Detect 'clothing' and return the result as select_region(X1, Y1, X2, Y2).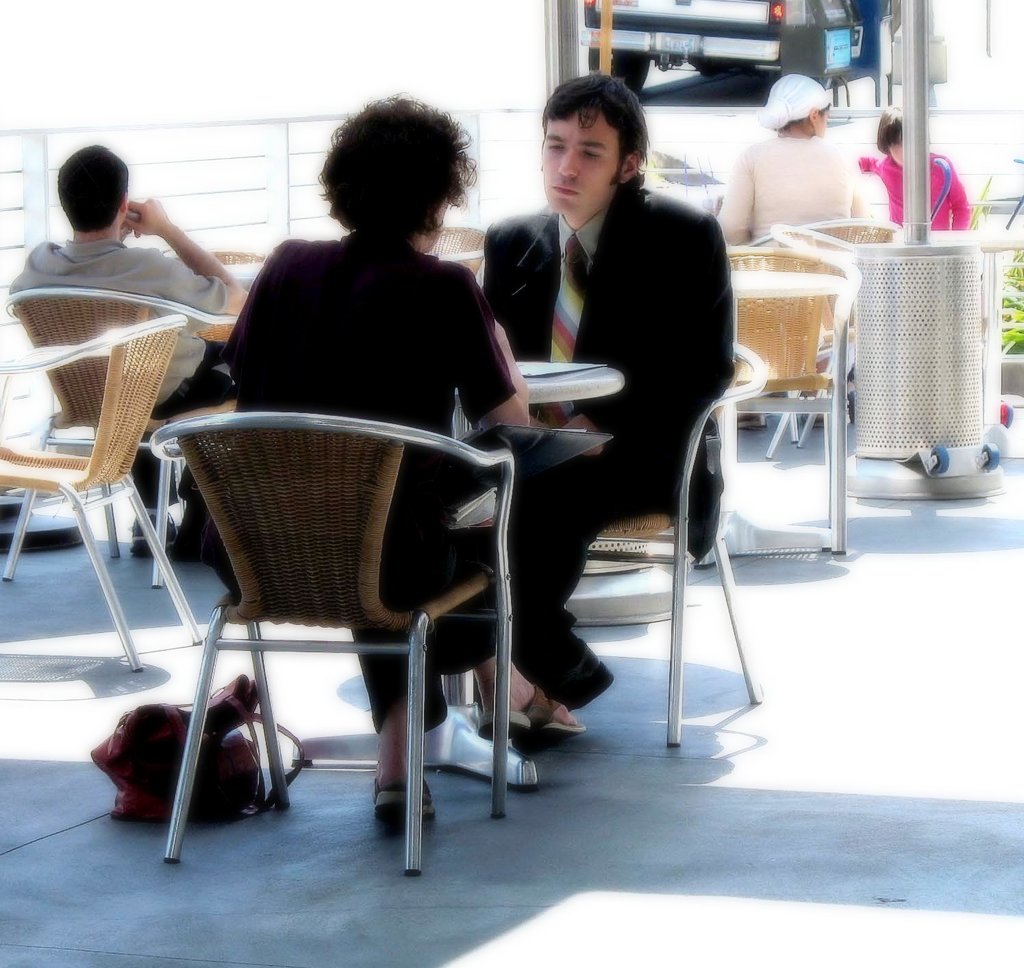
select_region(6, 236, 238, 508).
